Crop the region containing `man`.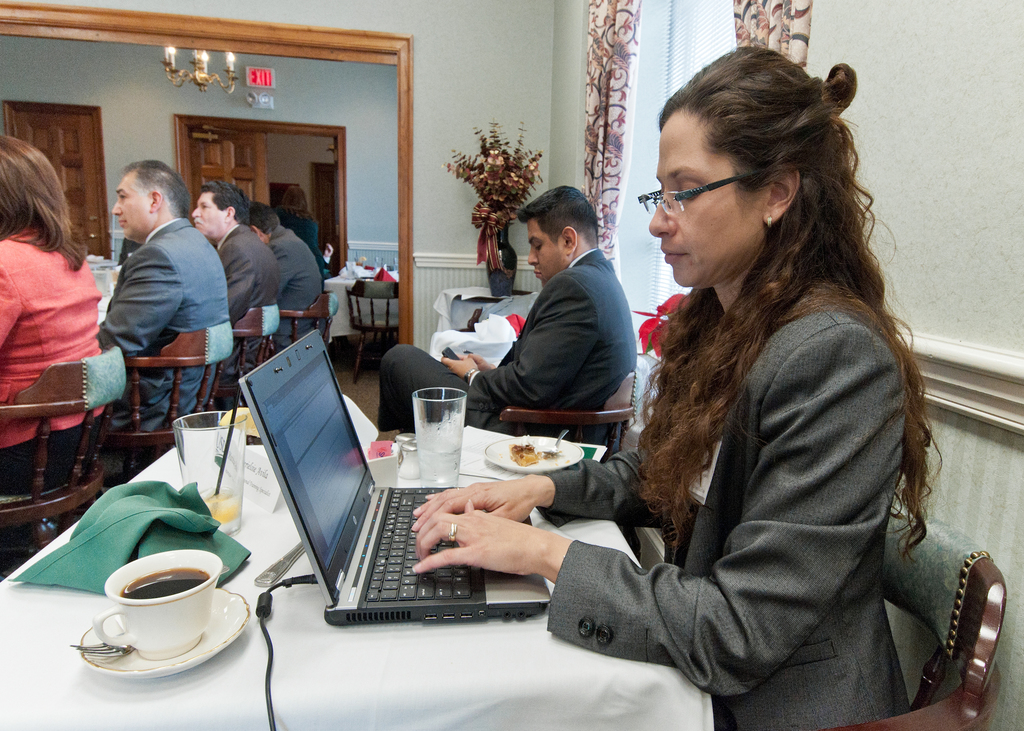
Crop region: <box>246,193,330,351</box>.
